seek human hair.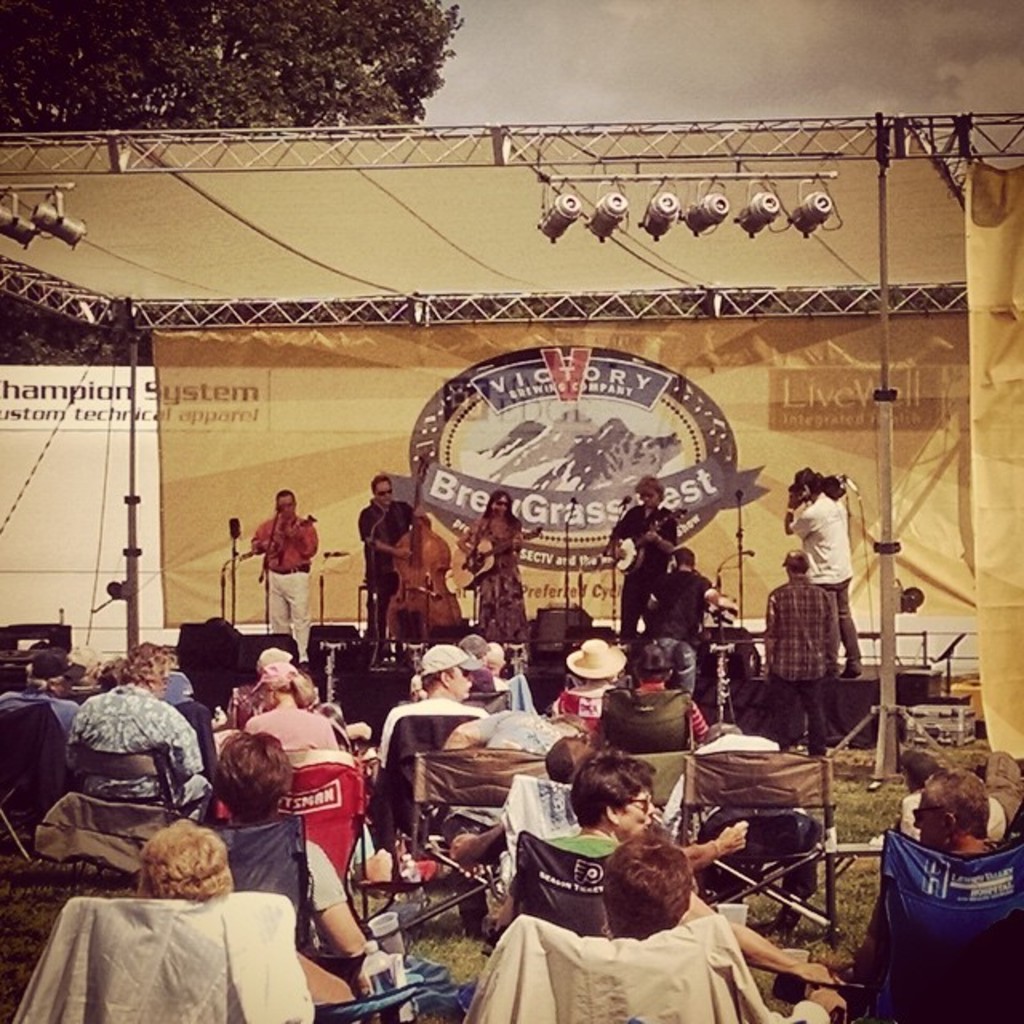
x1=486 y1=490 x2=522 y2=534.
